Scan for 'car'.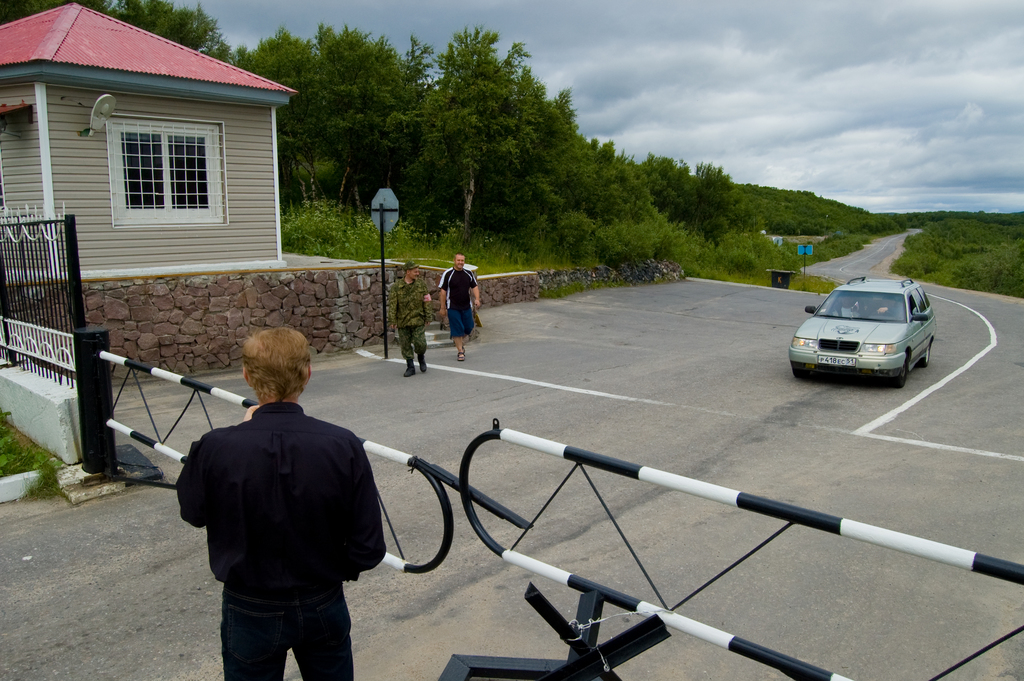
Scan result: <bbox>787, 275, 936, 392</bbox>.
